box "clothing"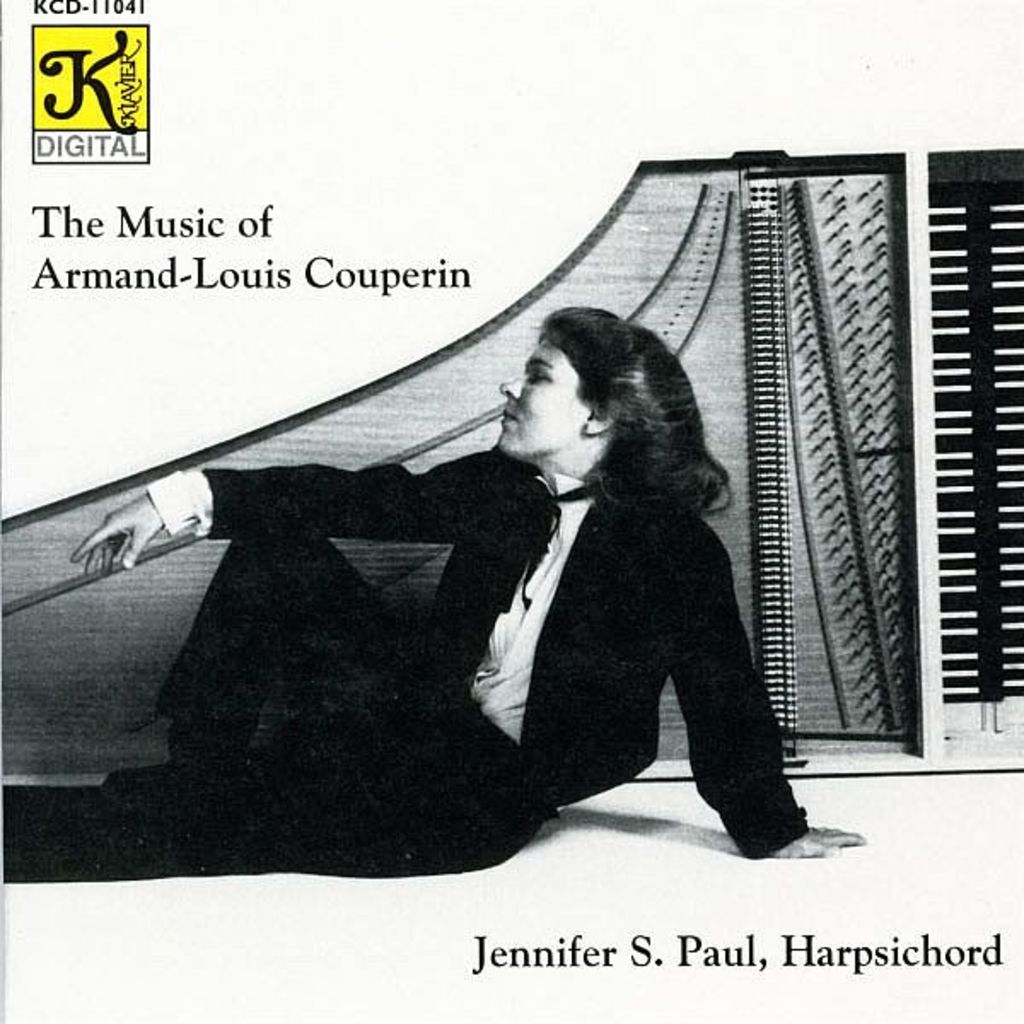
Rect(152, 440, 806, 881)
